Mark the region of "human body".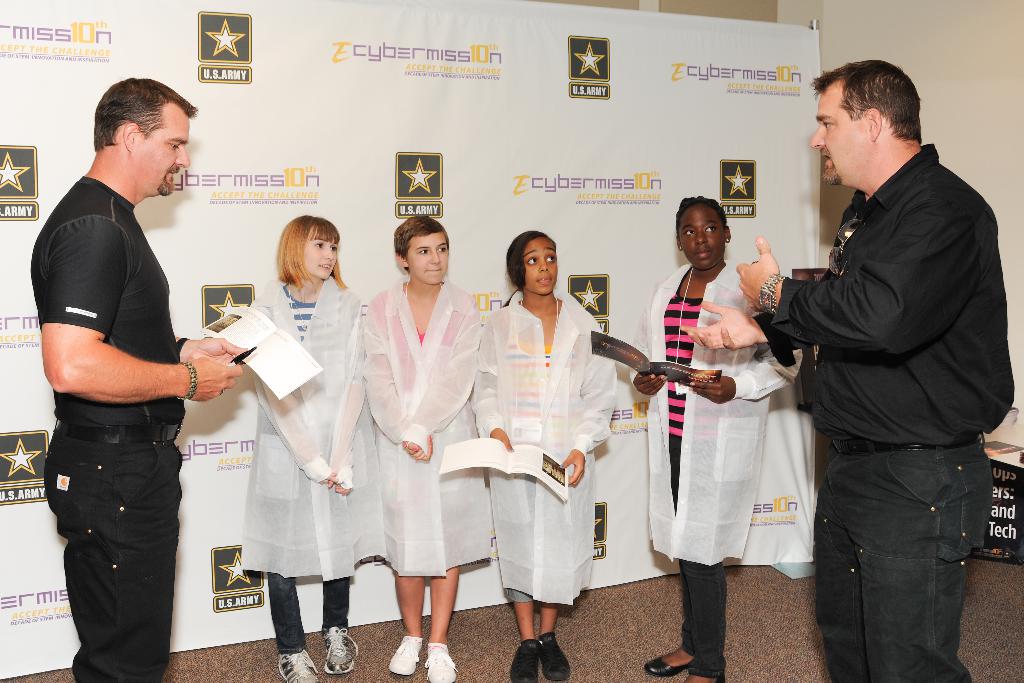
Region: select_region(366, 280, 481, 682).
